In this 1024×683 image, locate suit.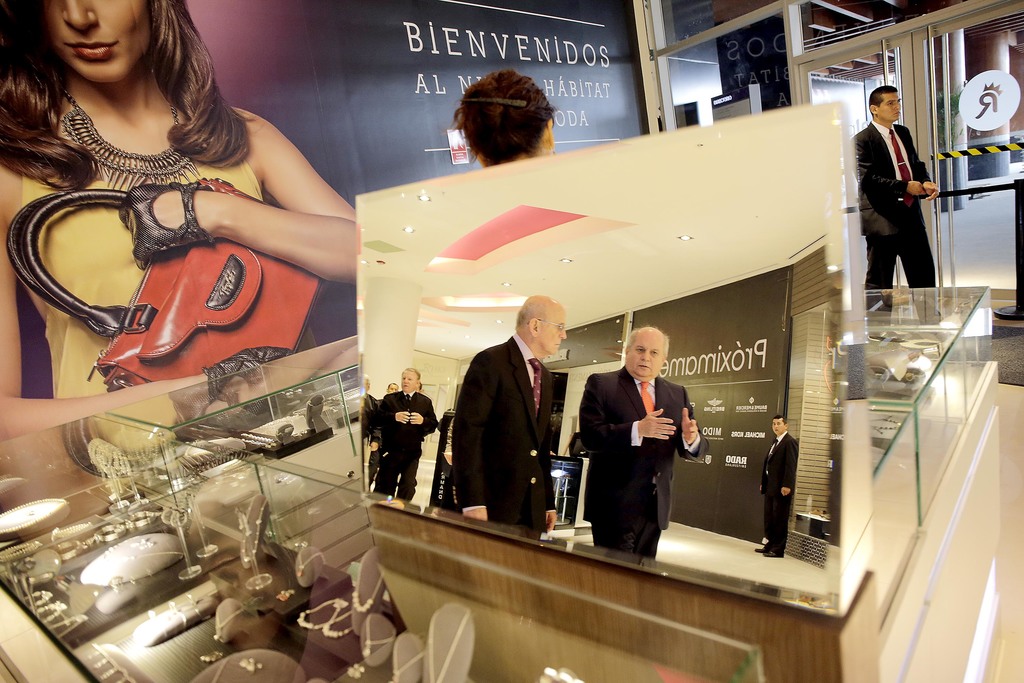
Bounding box: rect(577, 364, 711, 558).
